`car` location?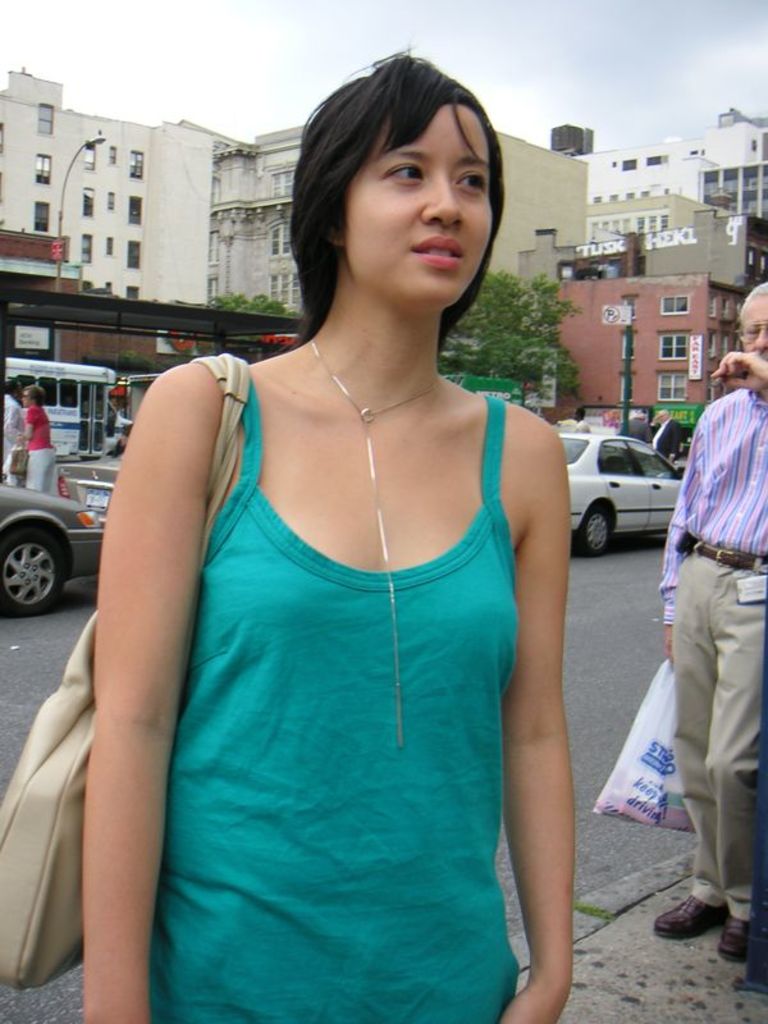
BBox(567, 422, 678, 548)
